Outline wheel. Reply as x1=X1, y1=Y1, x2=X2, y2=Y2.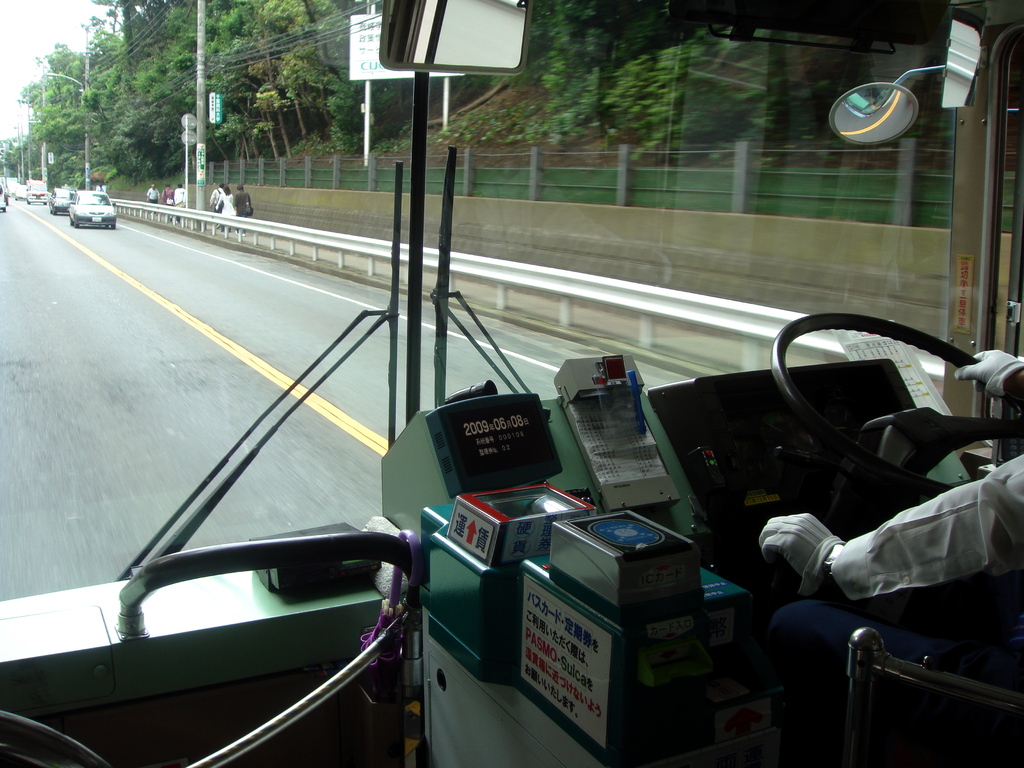
x1=112, y1=224, x2=116, y2=231.
